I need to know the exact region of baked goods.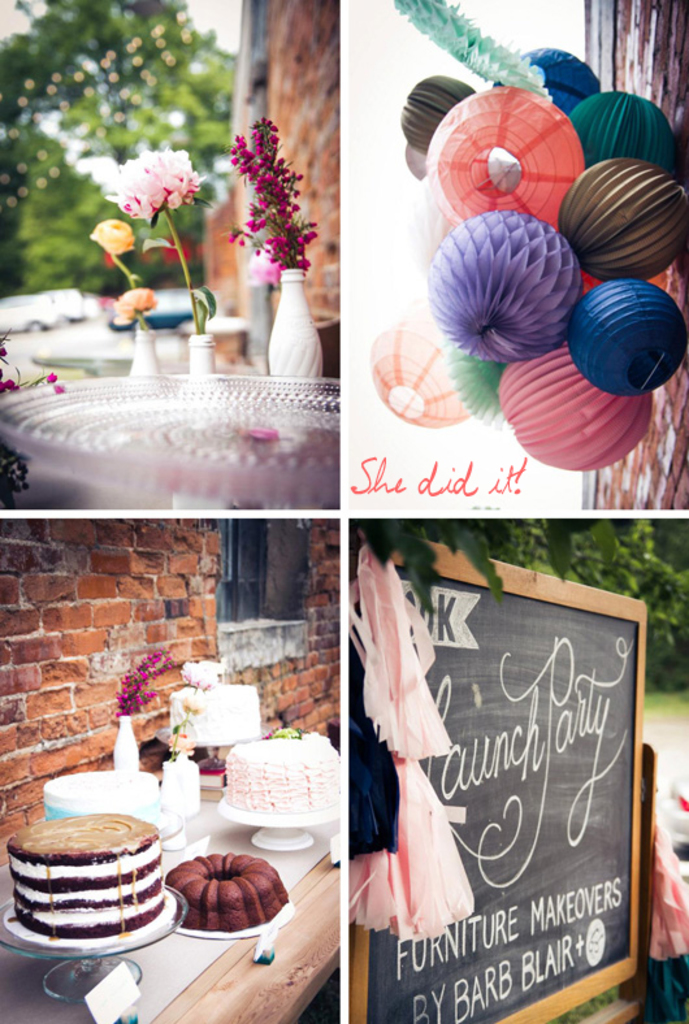
Region: locate(222, 736, 347, 816).
